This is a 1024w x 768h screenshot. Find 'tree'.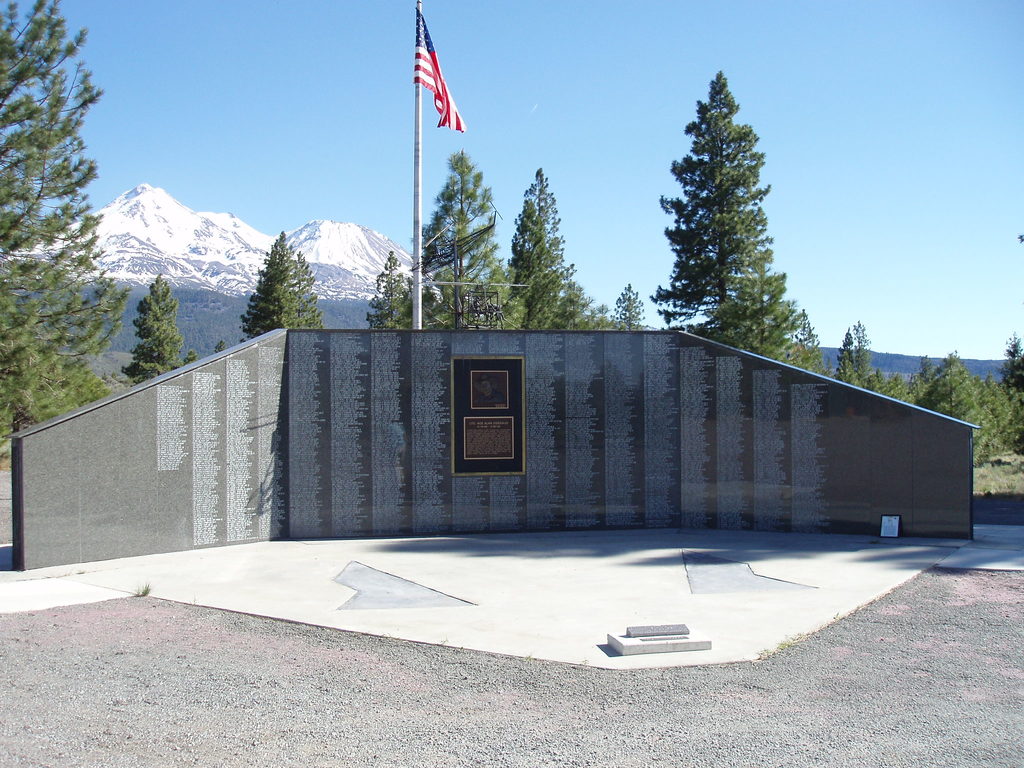
Bounding box: box=[230, 228, 312, 349].
